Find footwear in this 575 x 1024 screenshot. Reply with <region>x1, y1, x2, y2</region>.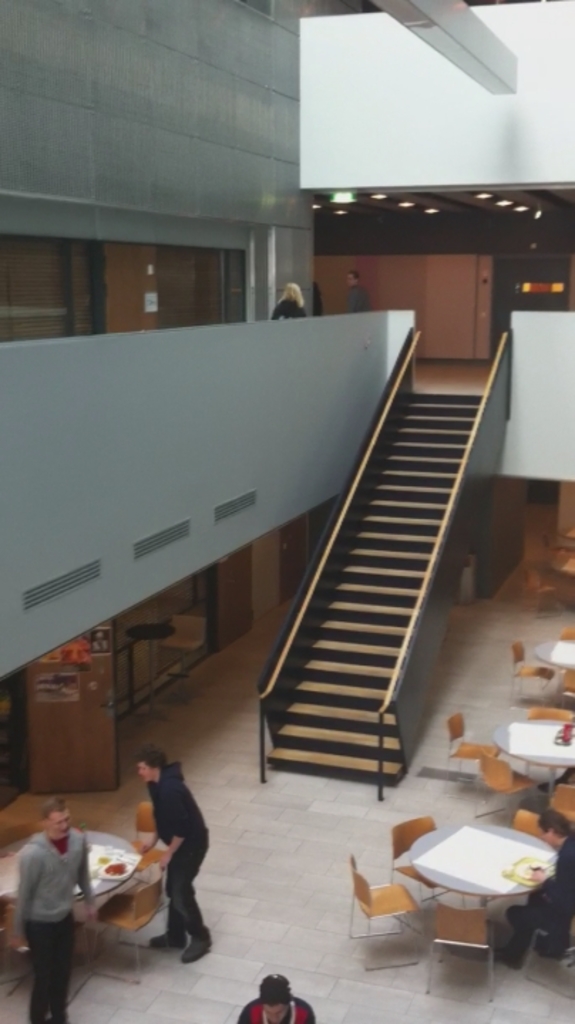
<region>544, 933, 574, 959</region>.
